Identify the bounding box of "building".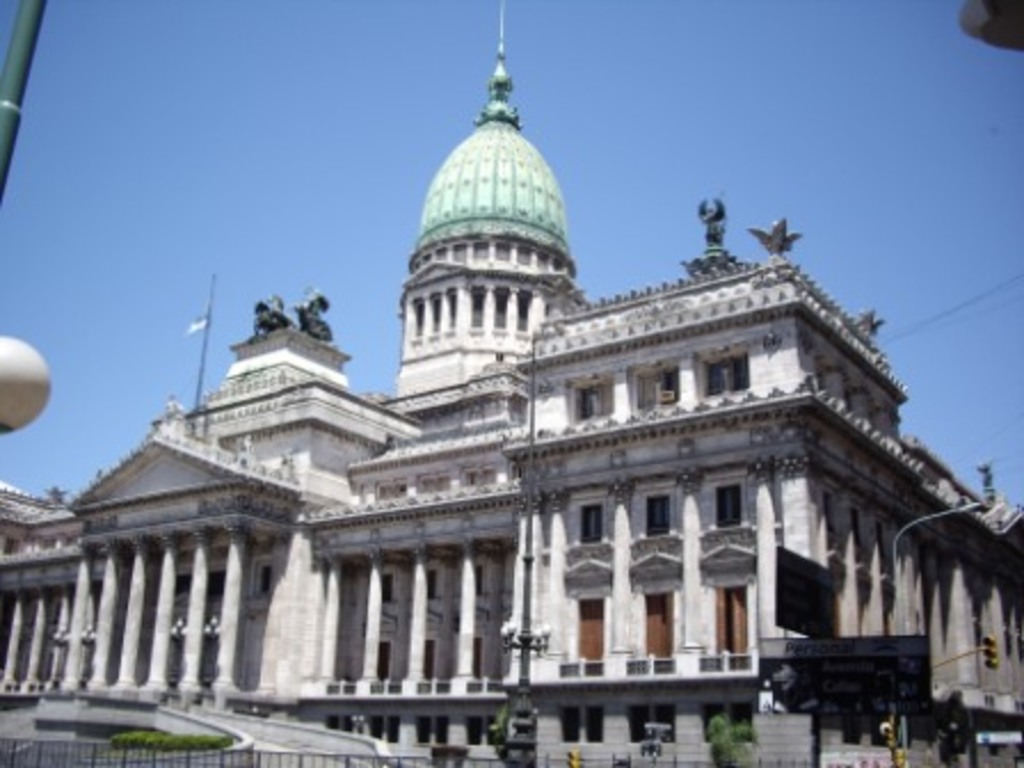
bbox=[2, 0, 1022, 766].
